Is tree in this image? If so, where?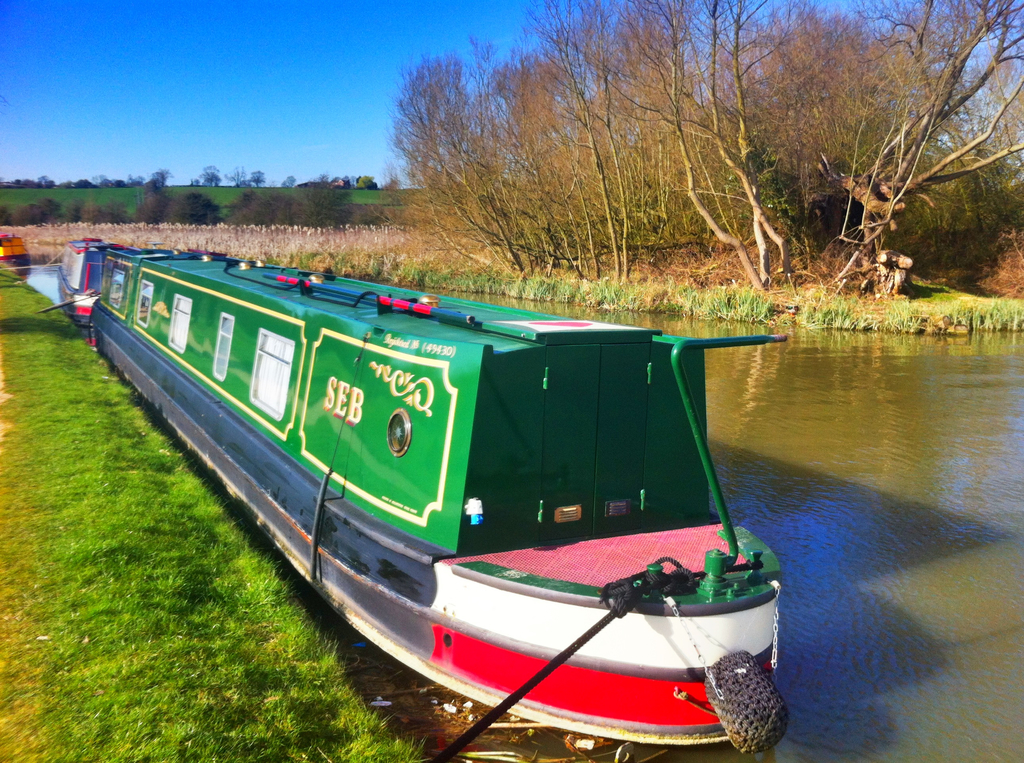
Yes, at l=195, t=163, r=221, b=192.
